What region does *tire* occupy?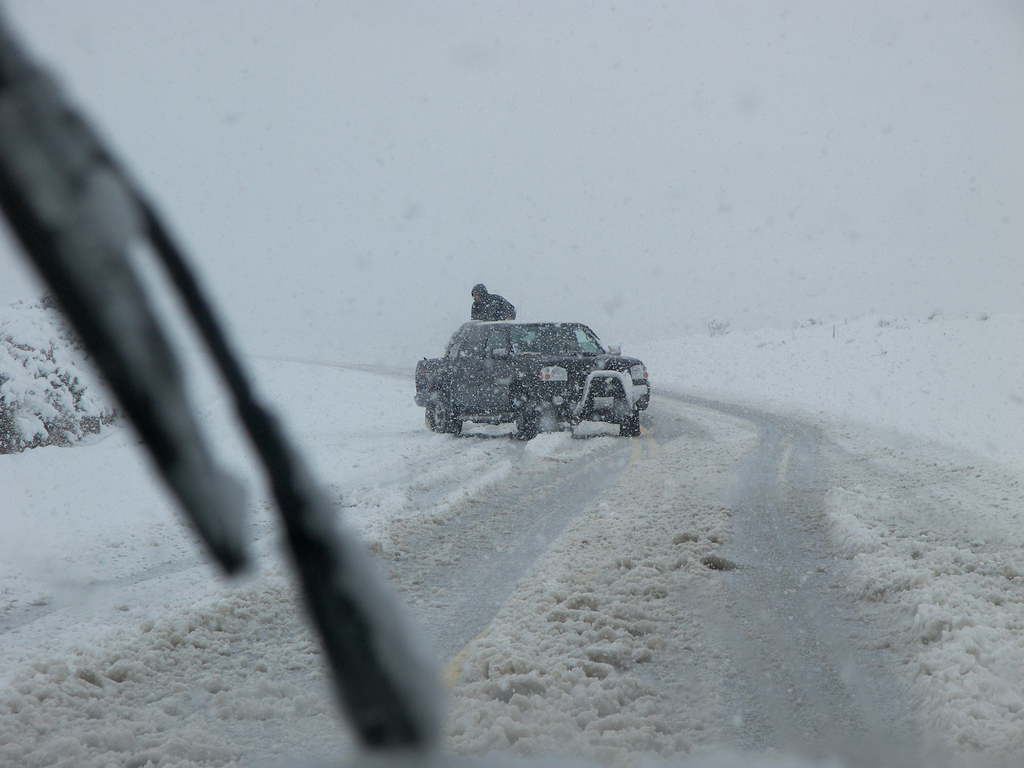
[422,397,463,434].
